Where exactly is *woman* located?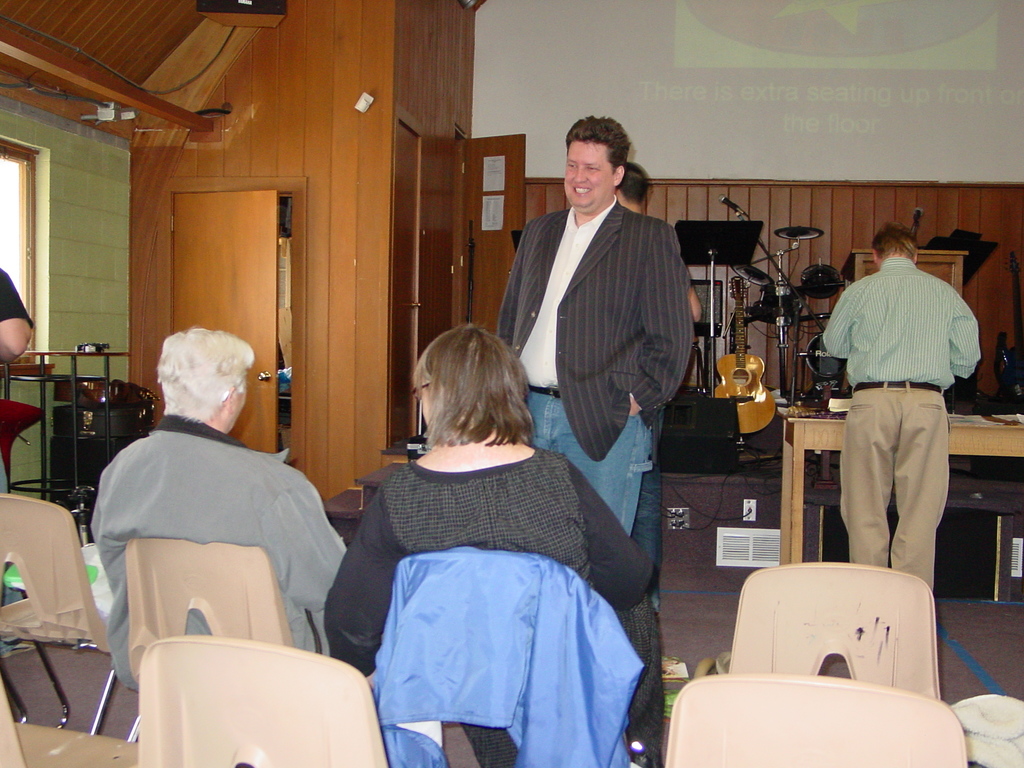
Its bounding box is 339, 328, 653, 757.
